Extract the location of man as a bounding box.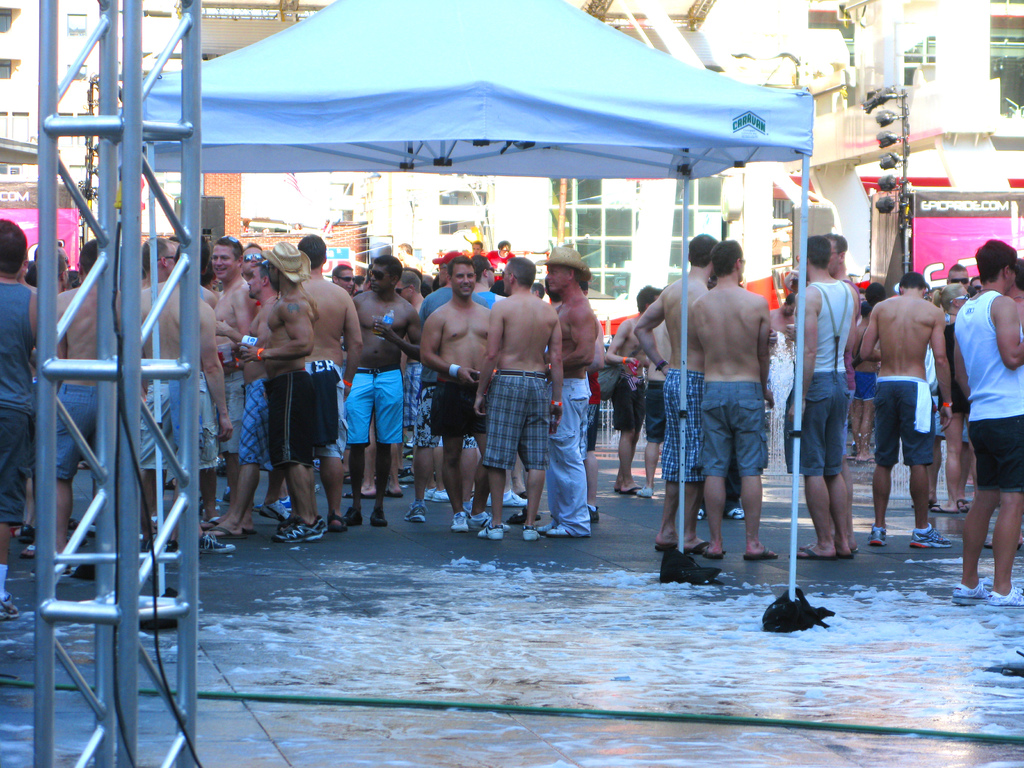
[469, 252, 505, 310].
